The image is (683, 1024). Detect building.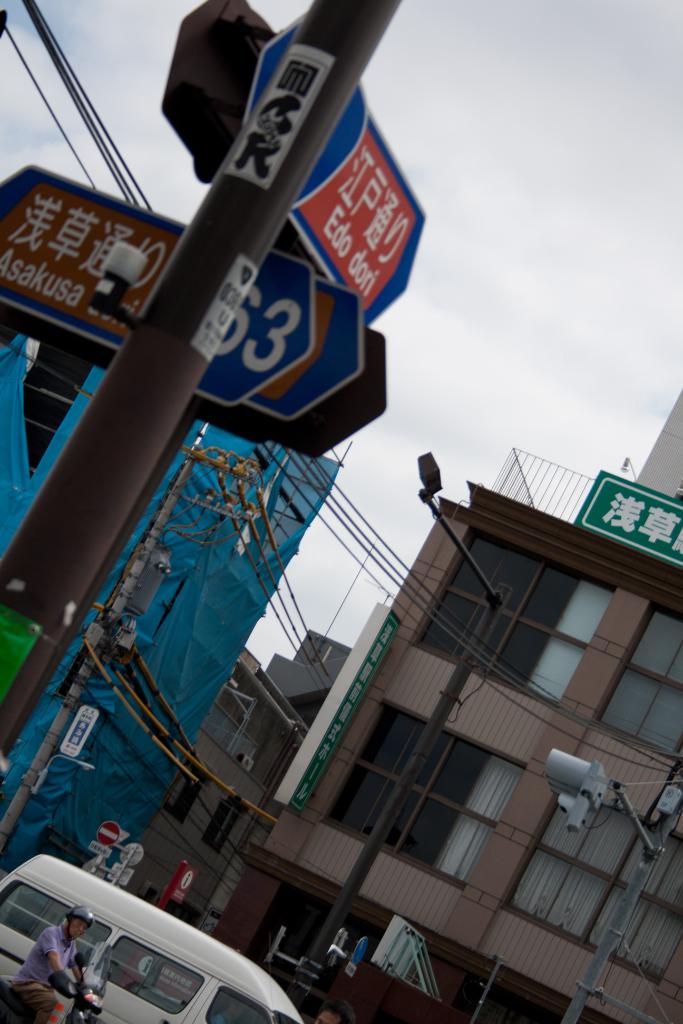
Detection: select_region(0, 367, 347, 883).
